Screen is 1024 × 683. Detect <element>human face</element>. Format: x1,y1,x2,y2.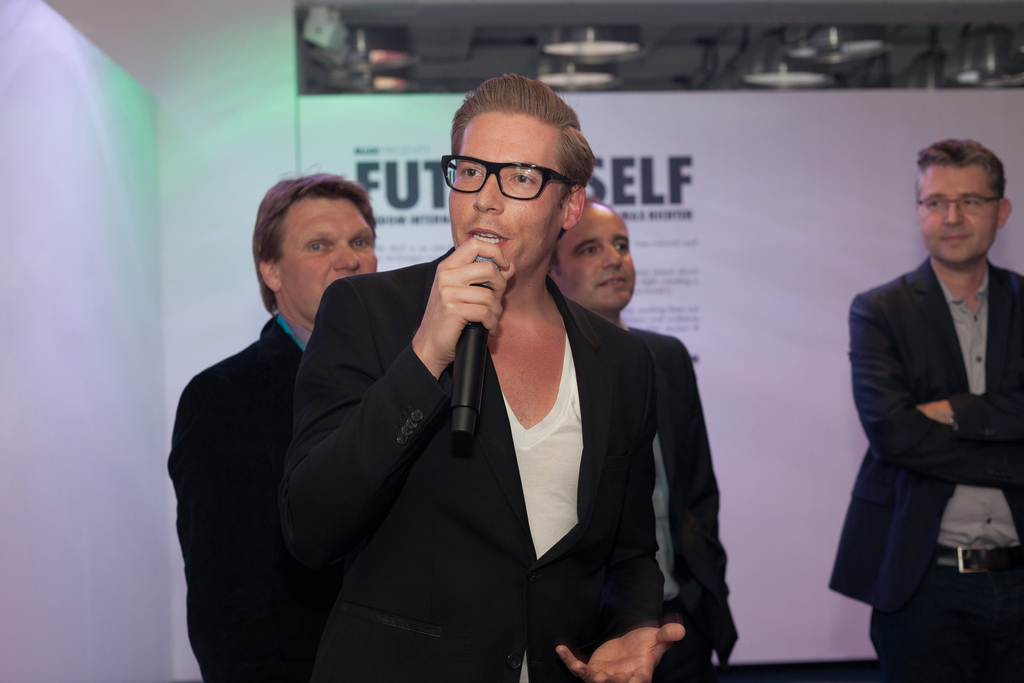
556,203,637,312.
